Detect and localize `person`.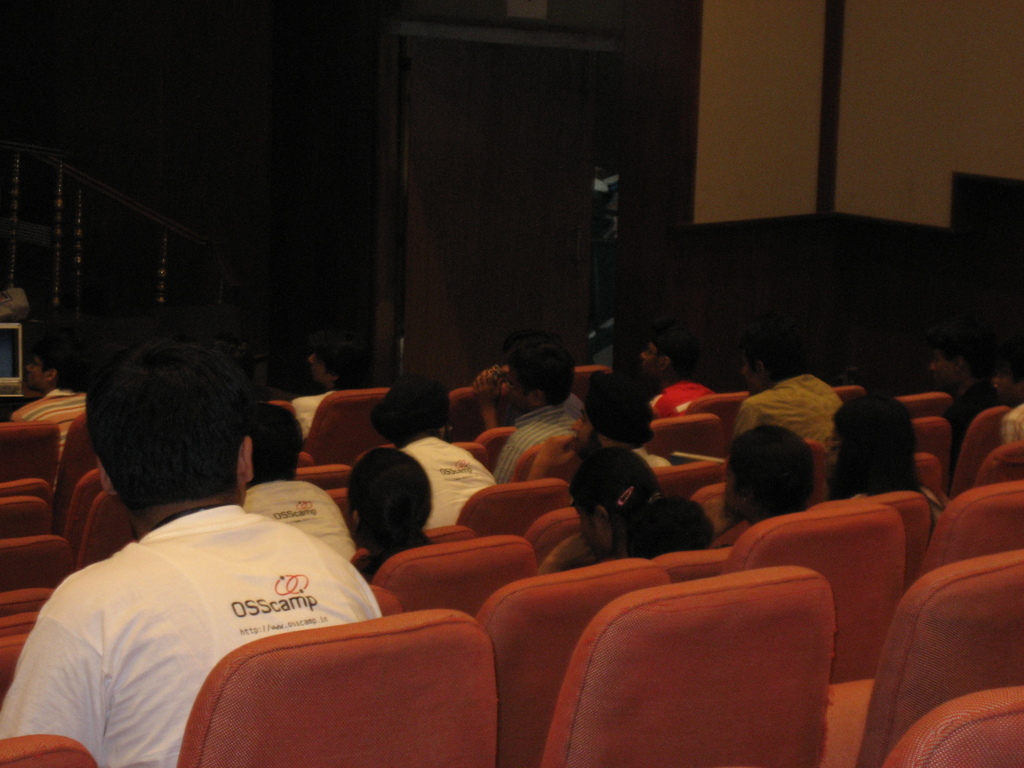
Localized at x1=243, y1=404, x2=363, y2=566.
